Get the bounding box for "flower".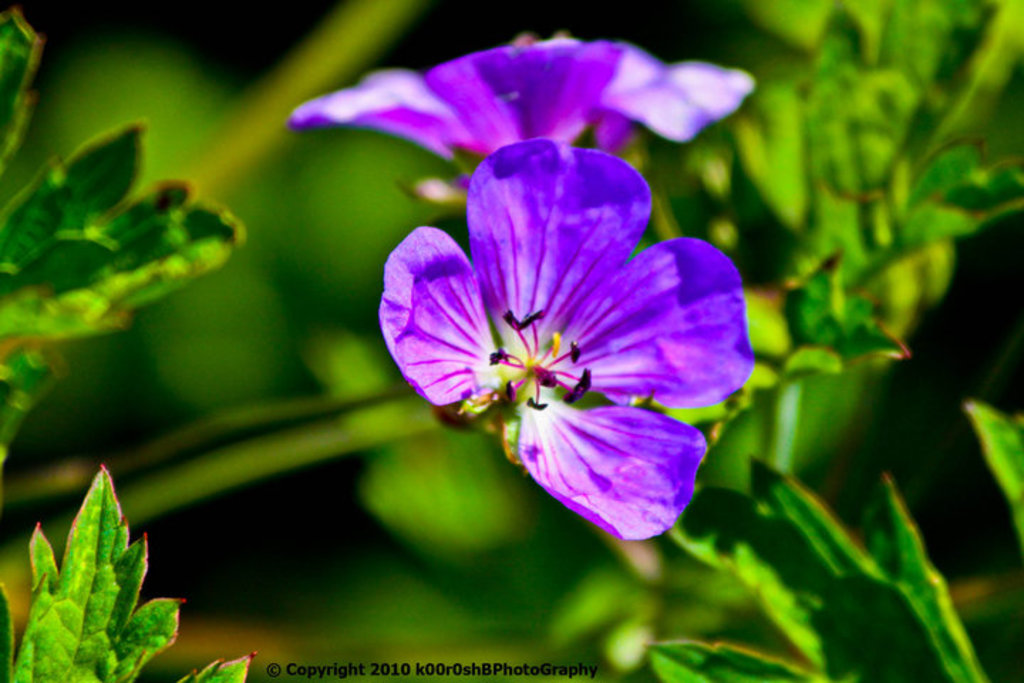
(390, 129, 732, 558).
